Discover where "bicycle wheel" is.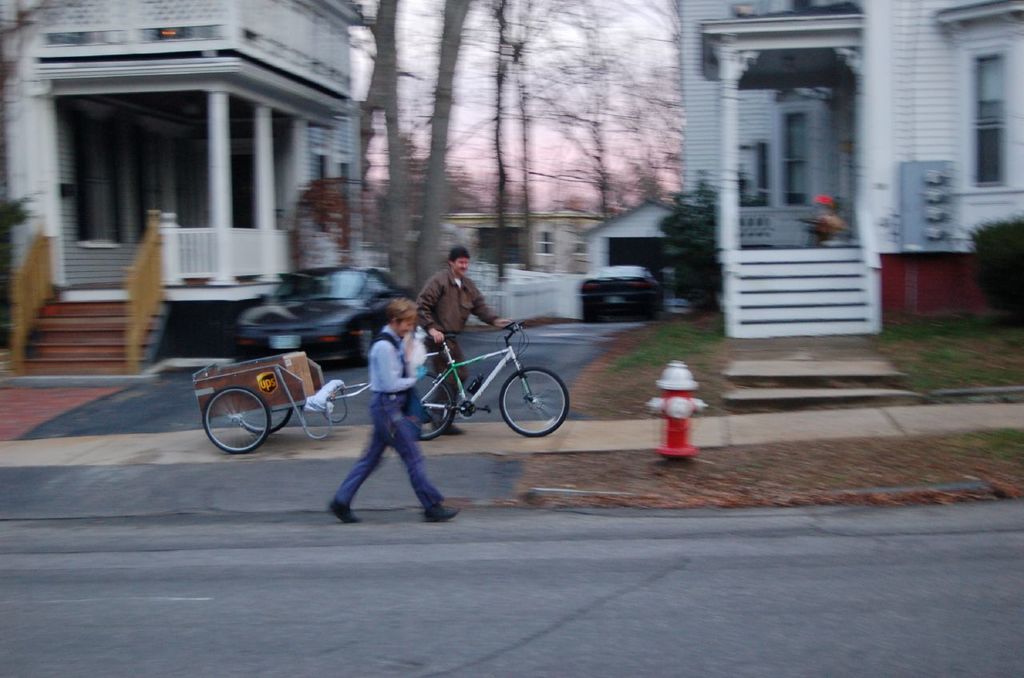
Discovered at 415 370 454 439.
